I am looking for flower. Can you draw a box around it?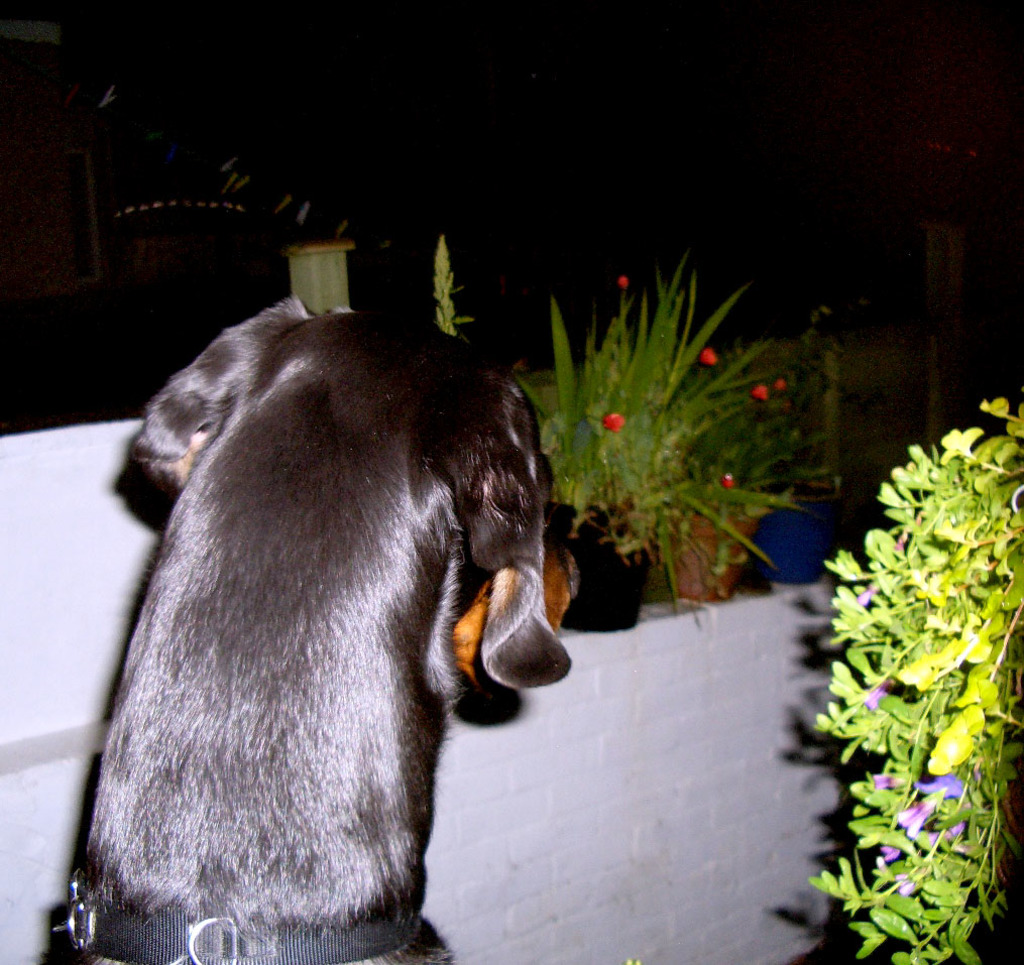
Sure, the bounding box is (615, 271, 631, 288).
